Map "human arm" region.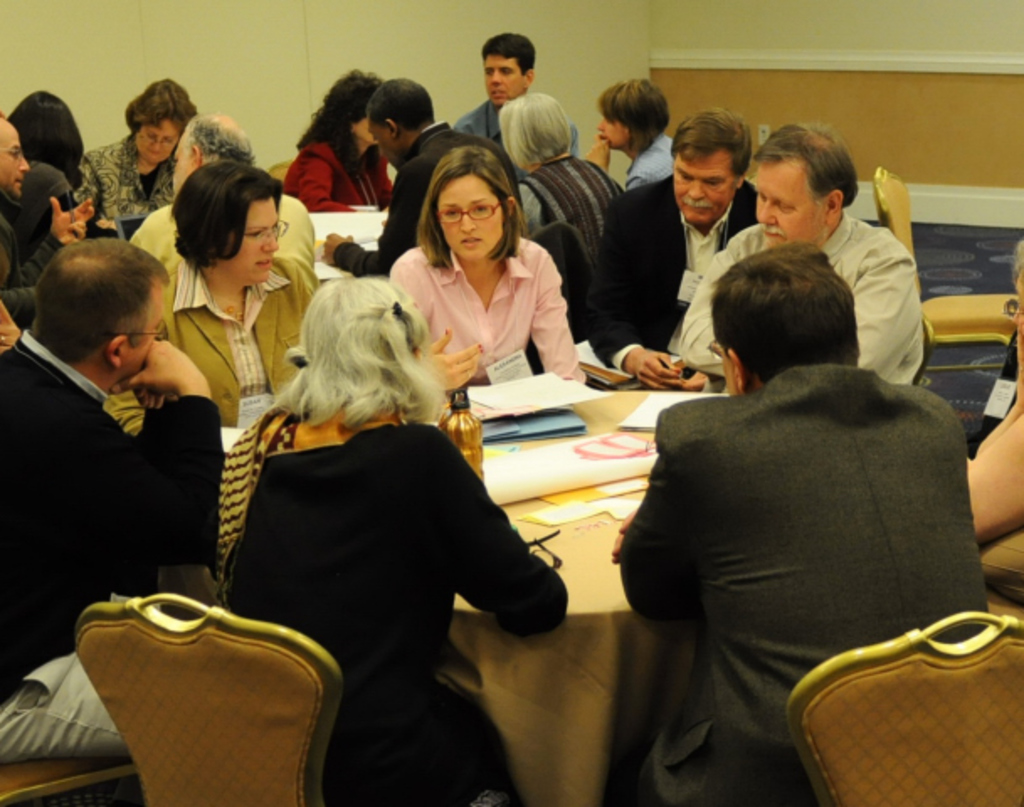
Mapped to (76,148,129,245).
